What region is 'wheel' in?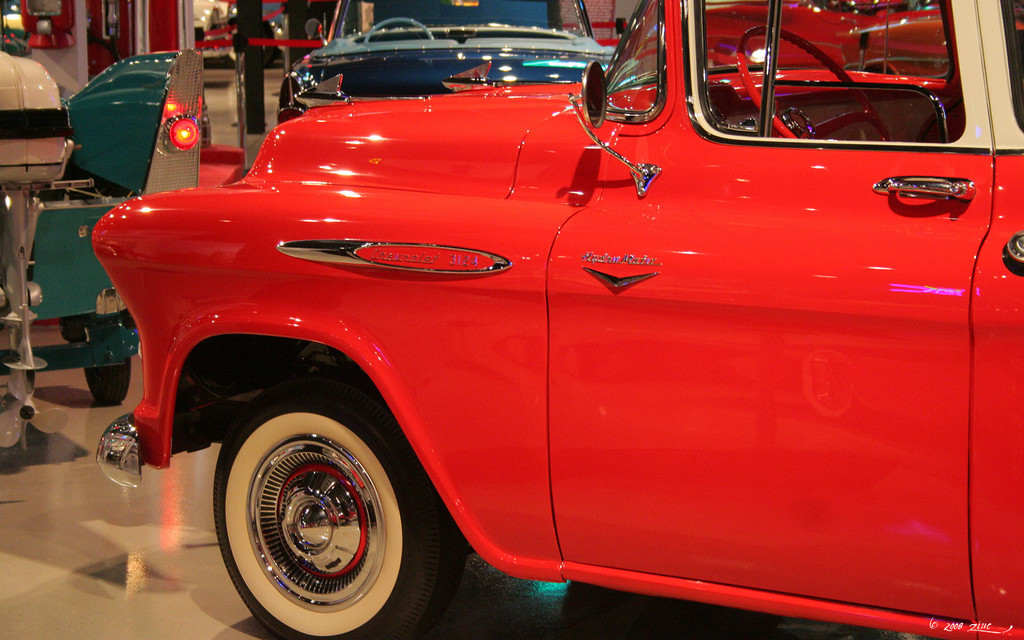
x1=206, y1=372, x2=421, y2=624.
